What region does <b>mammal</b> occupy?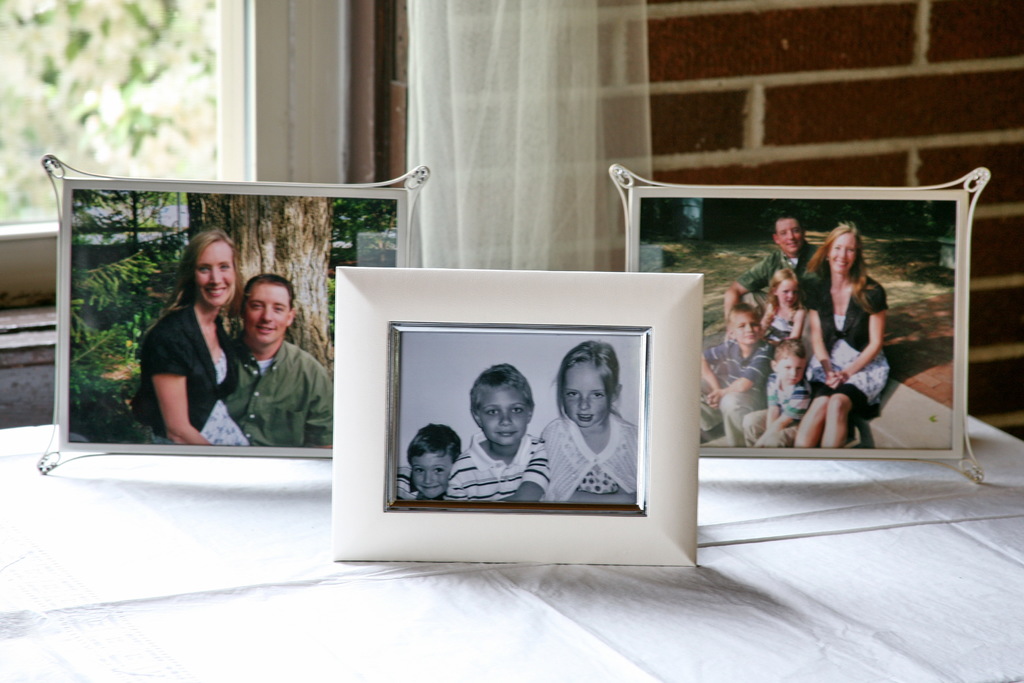
217/269/337/443.
